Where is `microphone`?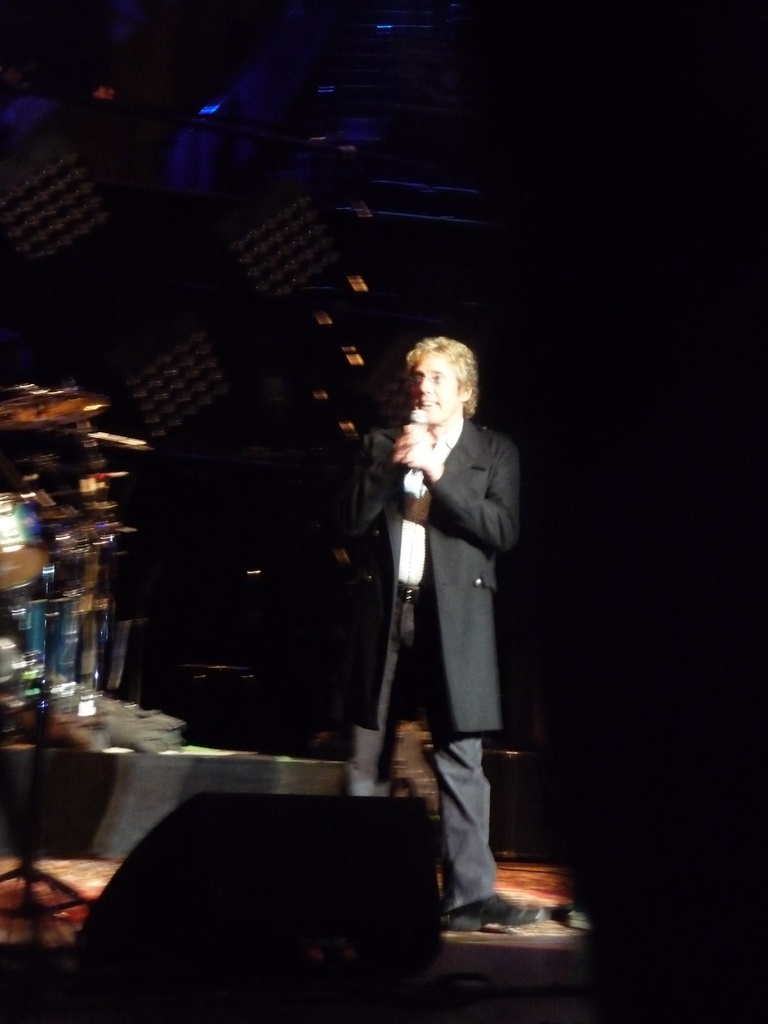
[left=408, top=403, right=436, bottom=483].
